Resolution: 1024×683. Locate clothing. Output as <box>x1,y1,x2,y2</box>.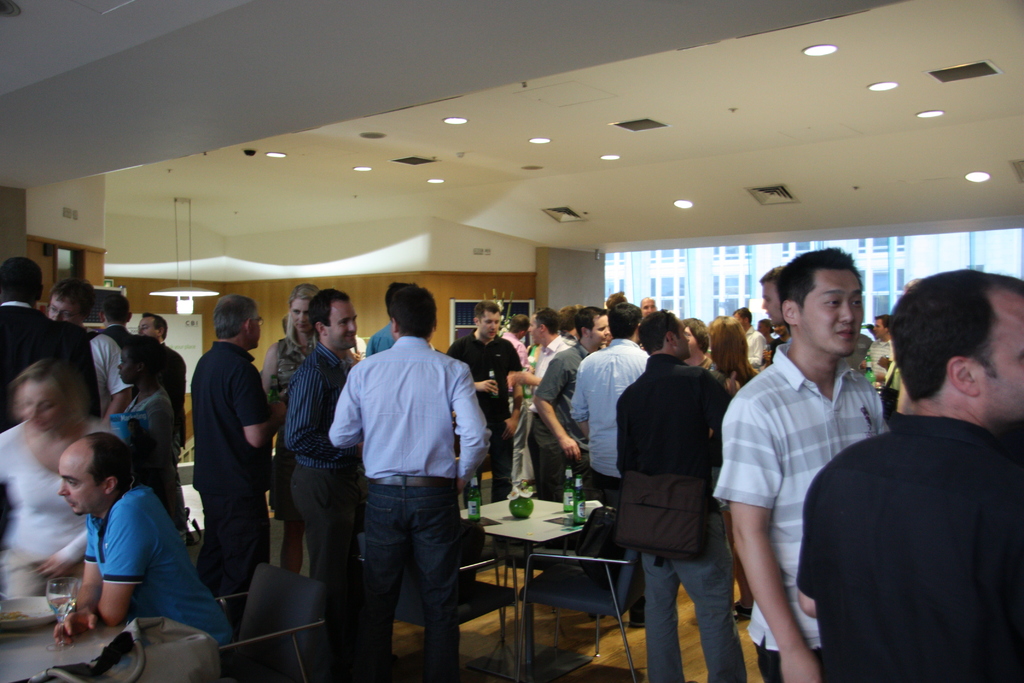
<box>717,347,887,658</box>.
